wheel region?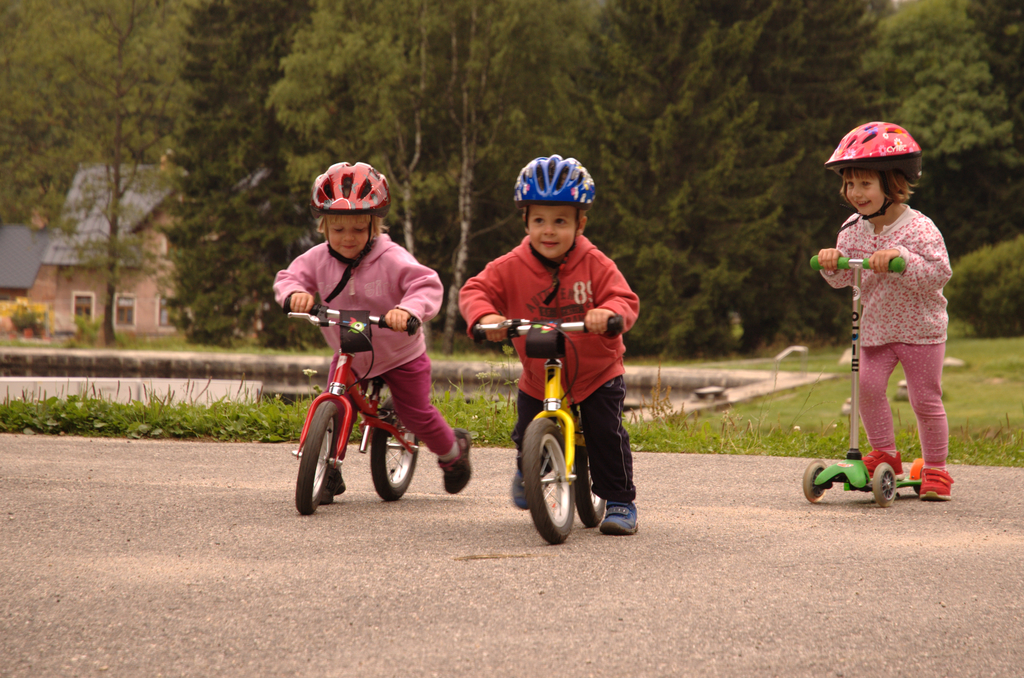
{"left": 801, "top": 461, "right": 829, "bottom": 507}
